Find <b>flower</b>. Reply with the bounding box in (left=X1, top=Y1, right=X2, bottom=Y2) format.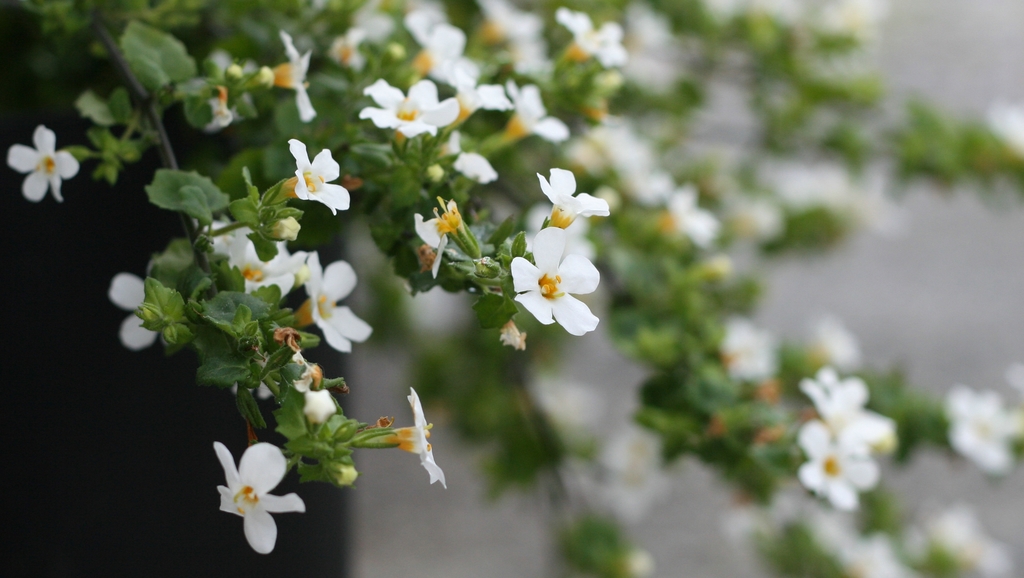
(left=407, top=20, right=481, bottom=92).
